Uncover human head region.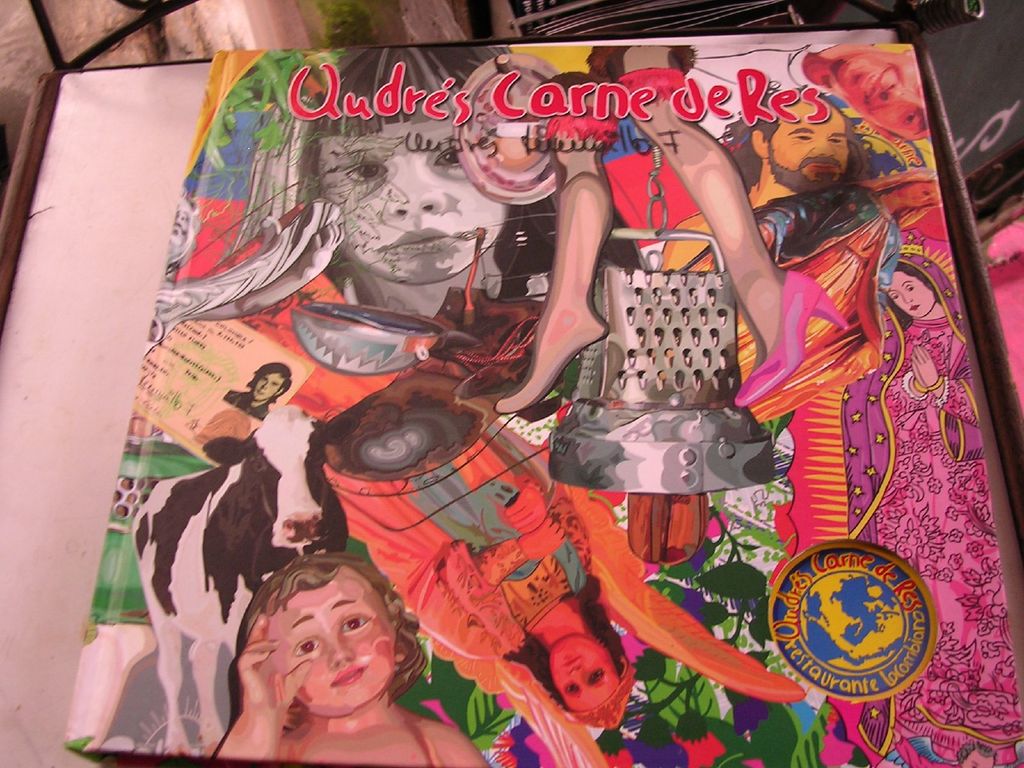
Uncovered: 805,50,927,140.
